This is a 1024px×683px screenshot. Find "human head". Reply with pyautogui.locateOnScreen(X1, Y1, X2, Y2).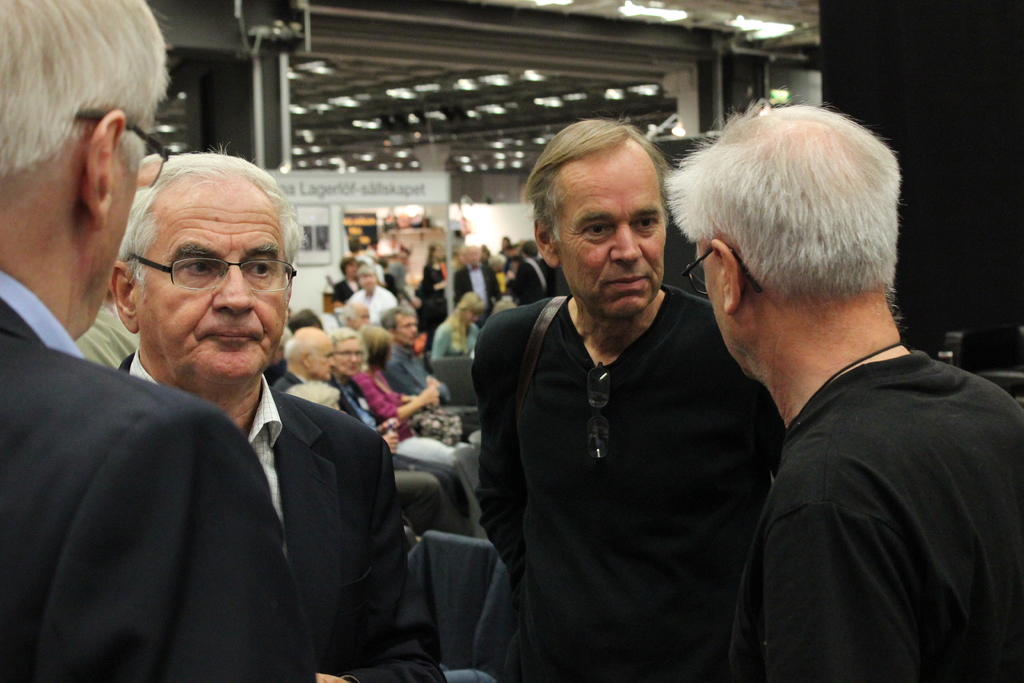
pyautogui.locateOnScreen(335, 327, 368, 375).
